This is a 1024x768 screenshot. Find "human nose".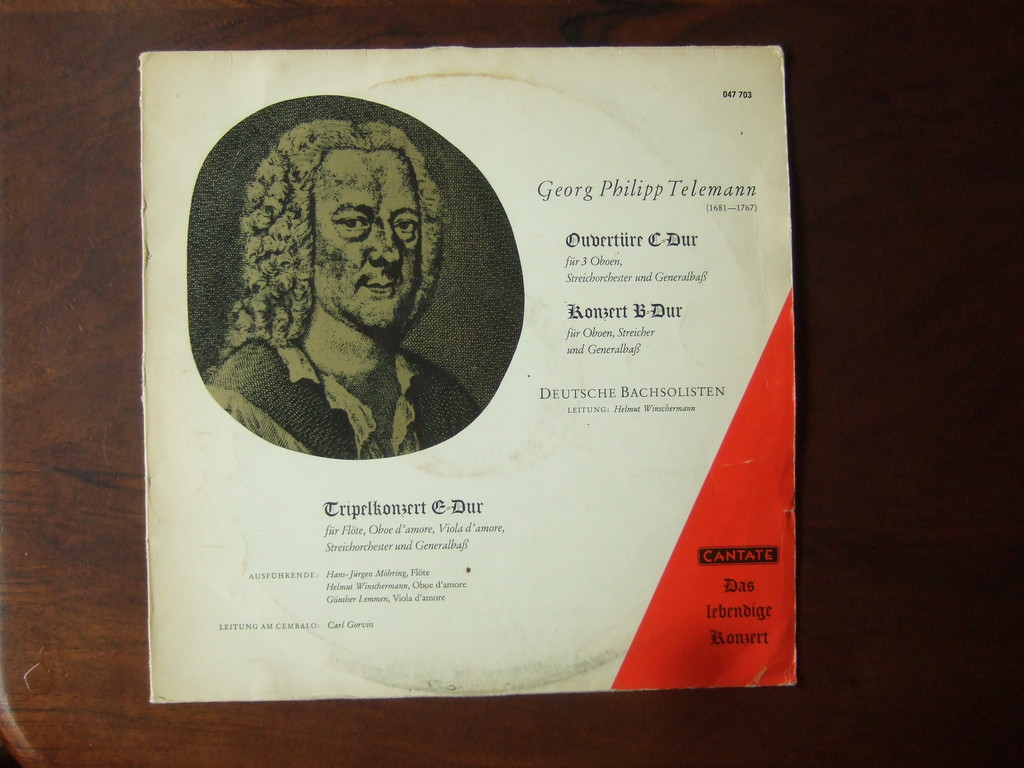
Bounding box: (365,216,410,274).
